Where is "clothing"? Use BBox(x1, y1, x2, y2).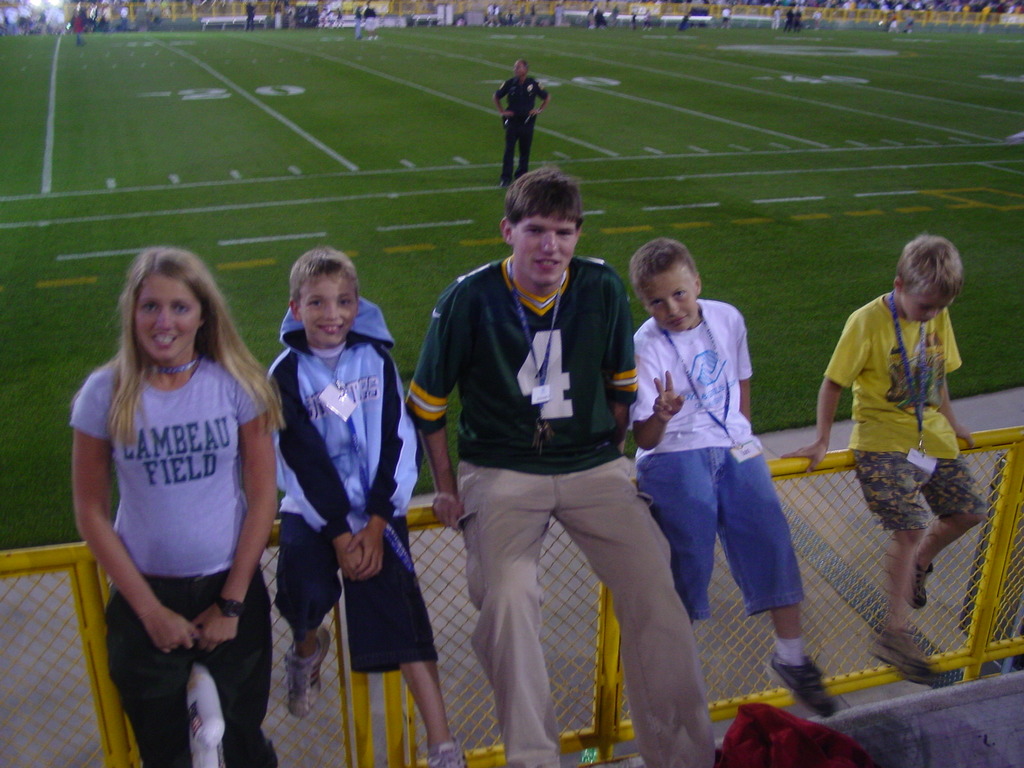
BBox(822, 284, 995, 538).
